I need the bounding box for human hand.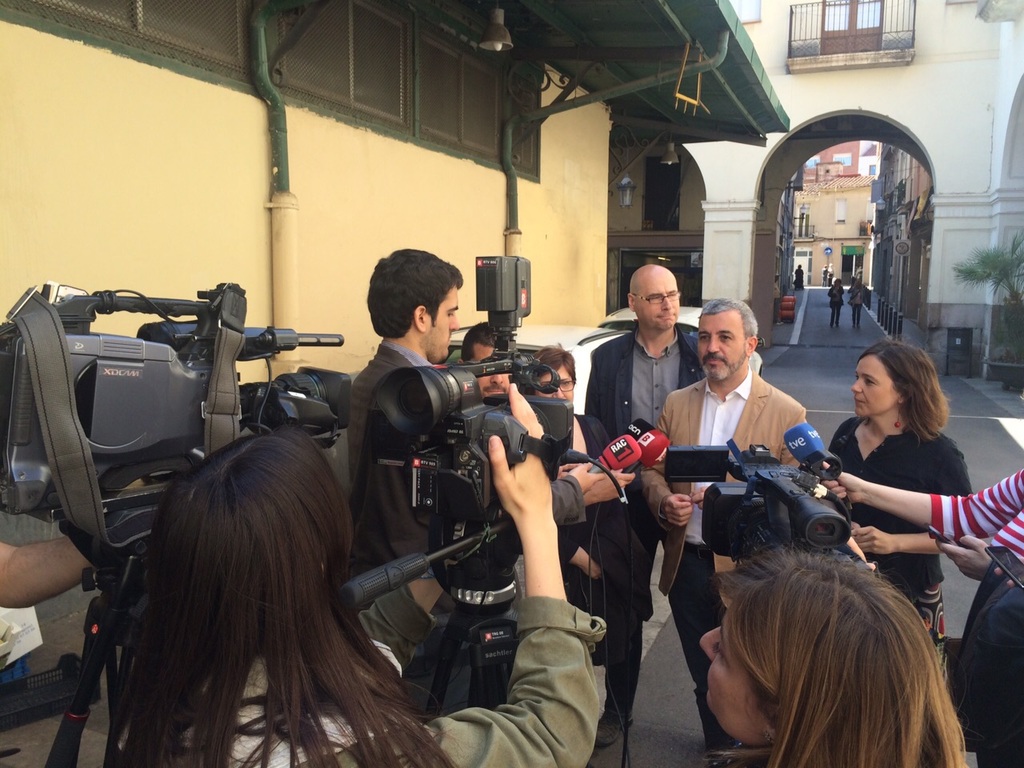
Here it is: x1=846, y1=520, x2=878, y2=572.
